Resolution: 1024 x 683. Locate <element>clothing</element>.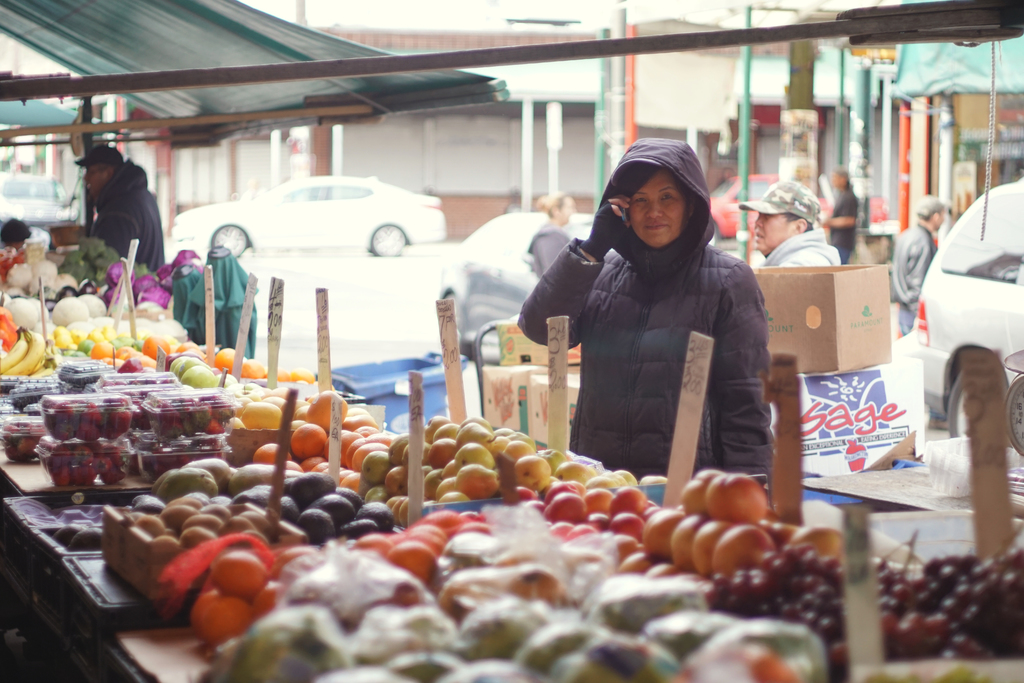
select_region(828, 188, 856, 258).
